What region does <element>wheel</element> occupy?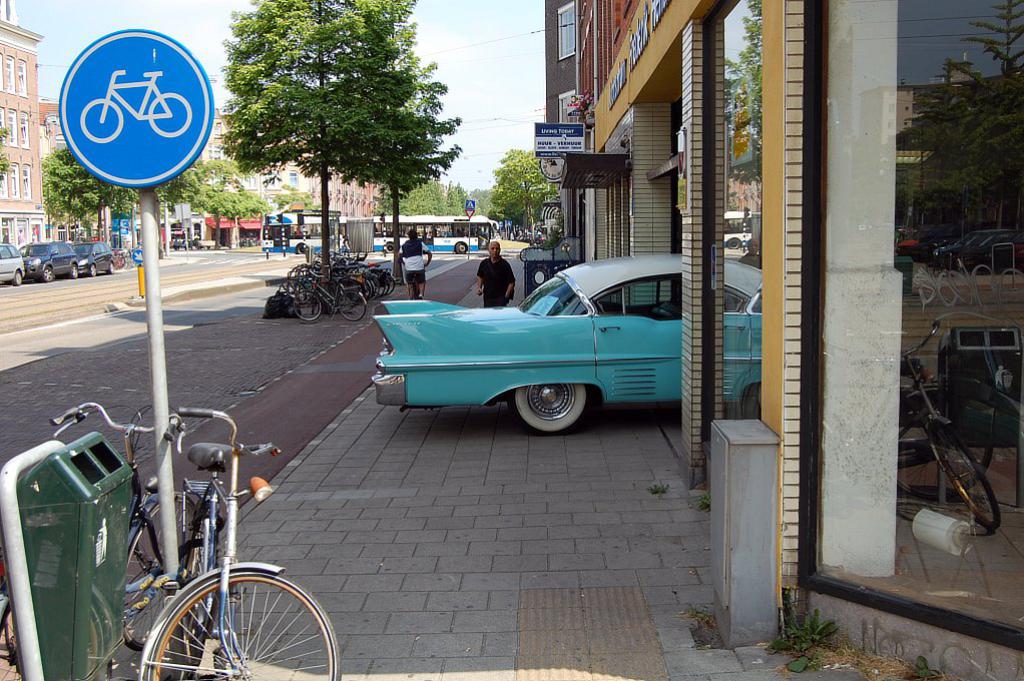
l=298, t=240, r=307, b=253.
